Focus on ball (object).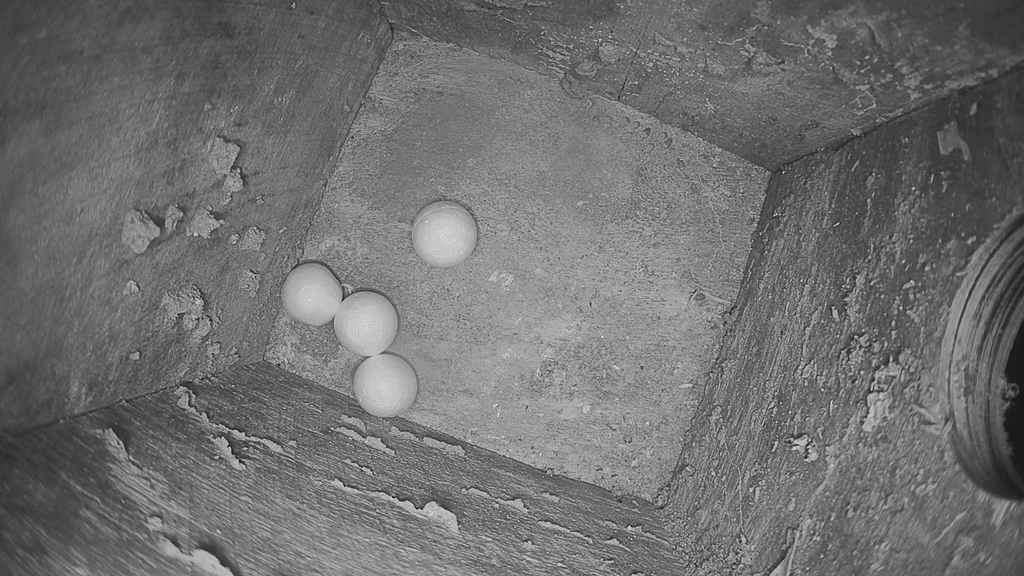
Focused at [left=283, top=264, right=340, bottom=330].
